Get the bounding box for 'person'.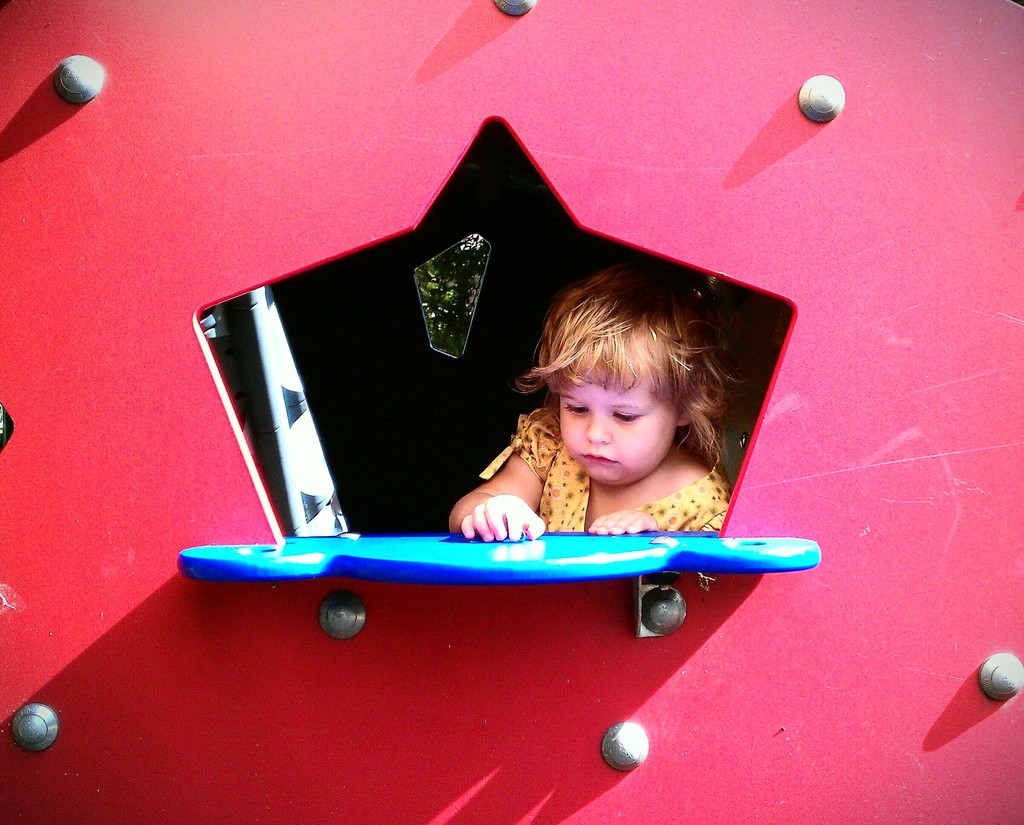
(x1=422, y1=250, x2=782, y2=582).
